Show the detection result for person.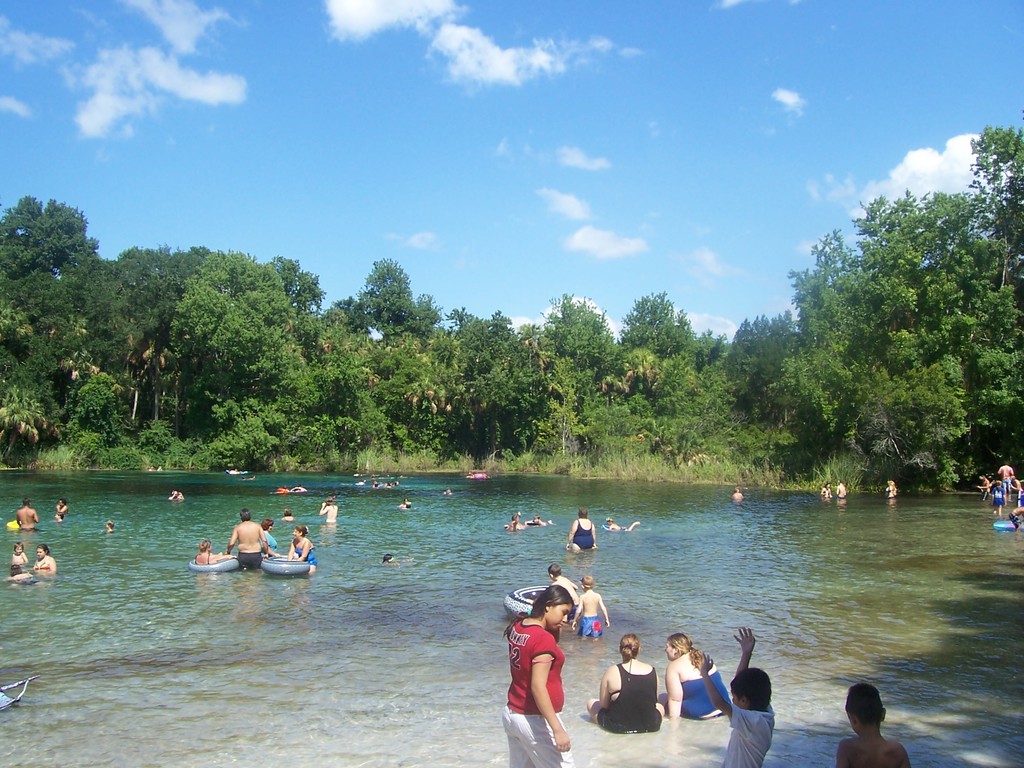
box(821, 483, 831, 500).
